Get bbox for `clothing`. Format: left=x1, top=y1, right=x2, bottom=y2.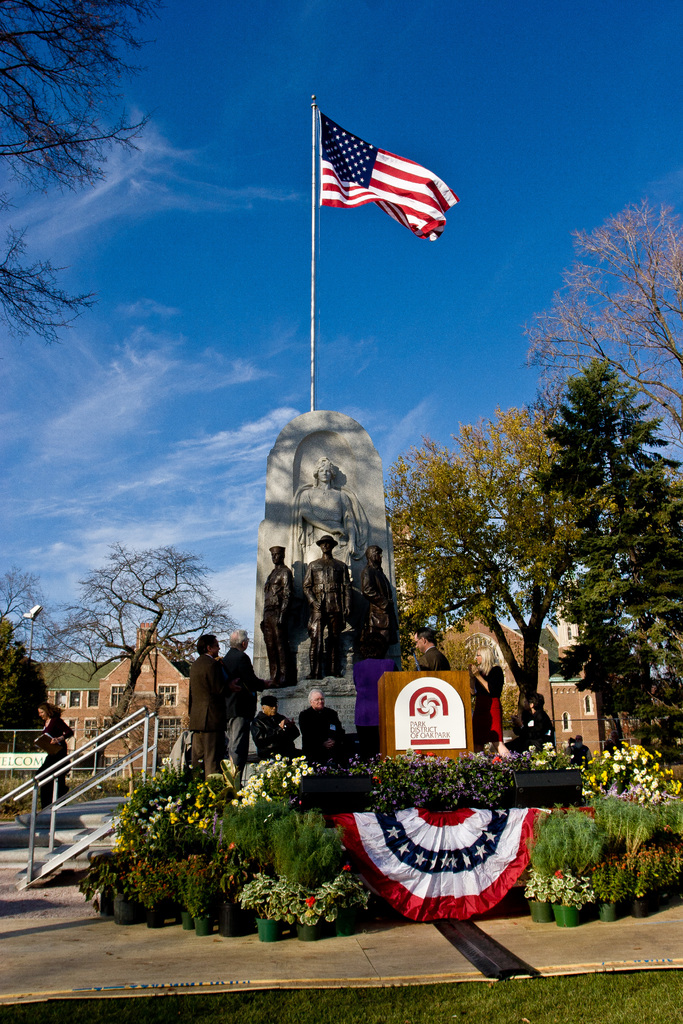
left=480, top=664, right=499, bottom=736.
